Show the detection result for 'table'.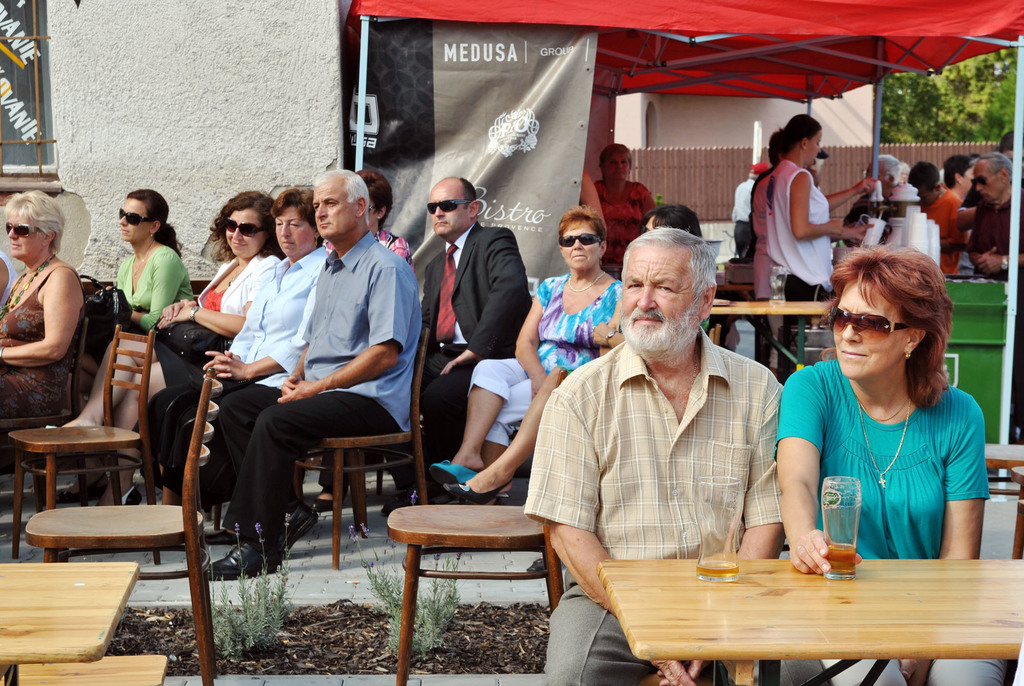
[left=700, top=297, right=836, bottom=372].
